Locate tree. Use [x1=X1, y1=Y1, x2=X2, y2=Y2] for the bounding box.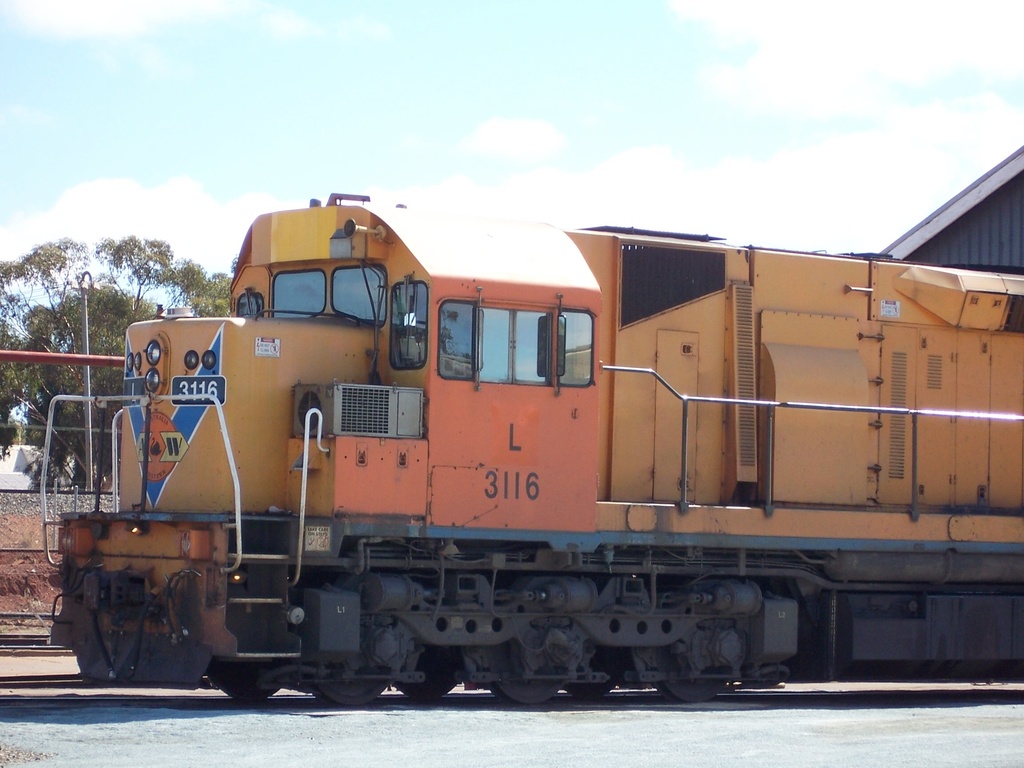
[x1=0, y1=228, x2=232, y2=493].
